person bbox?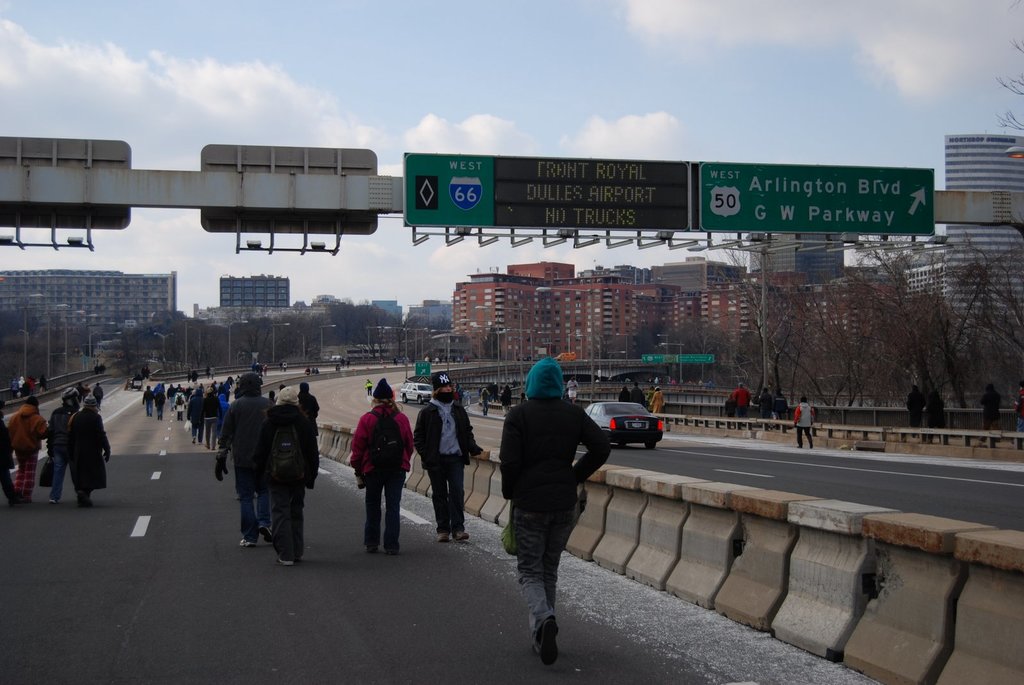
342 384 402 556
